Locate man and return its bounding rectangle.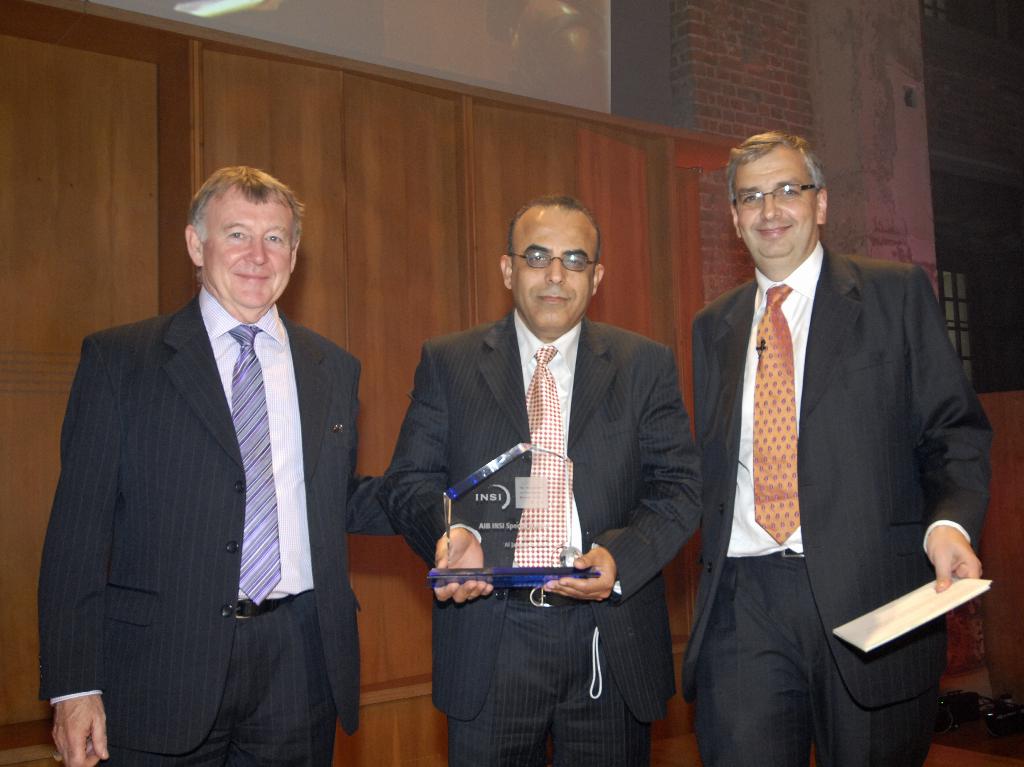
42 161 403 766.
